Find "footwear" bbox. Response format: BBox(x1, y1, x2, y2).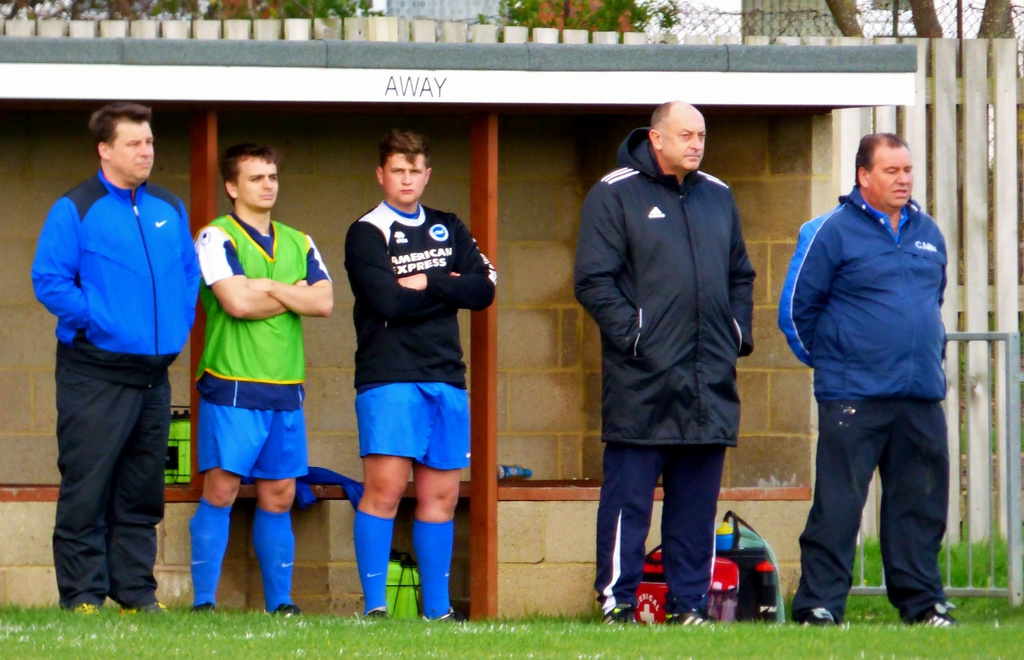
BBox(602, 602, 650, 632).
